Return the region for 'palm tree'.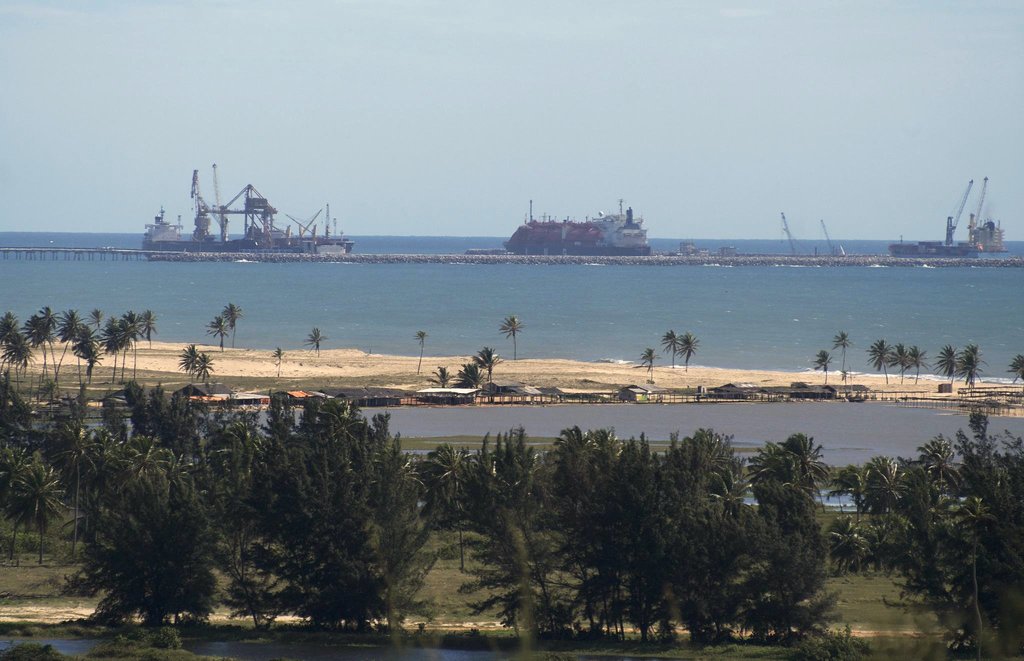
[176, 339, 202, 400].
